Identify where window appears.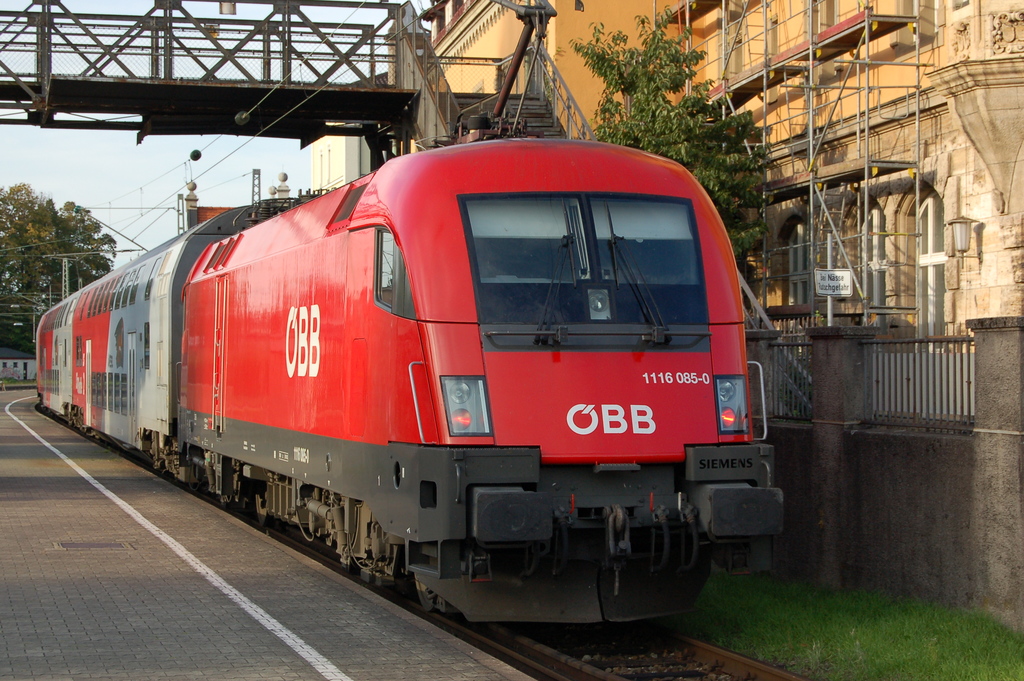
Appears at [x1=915, y1=192, x2=947, y2=351].
